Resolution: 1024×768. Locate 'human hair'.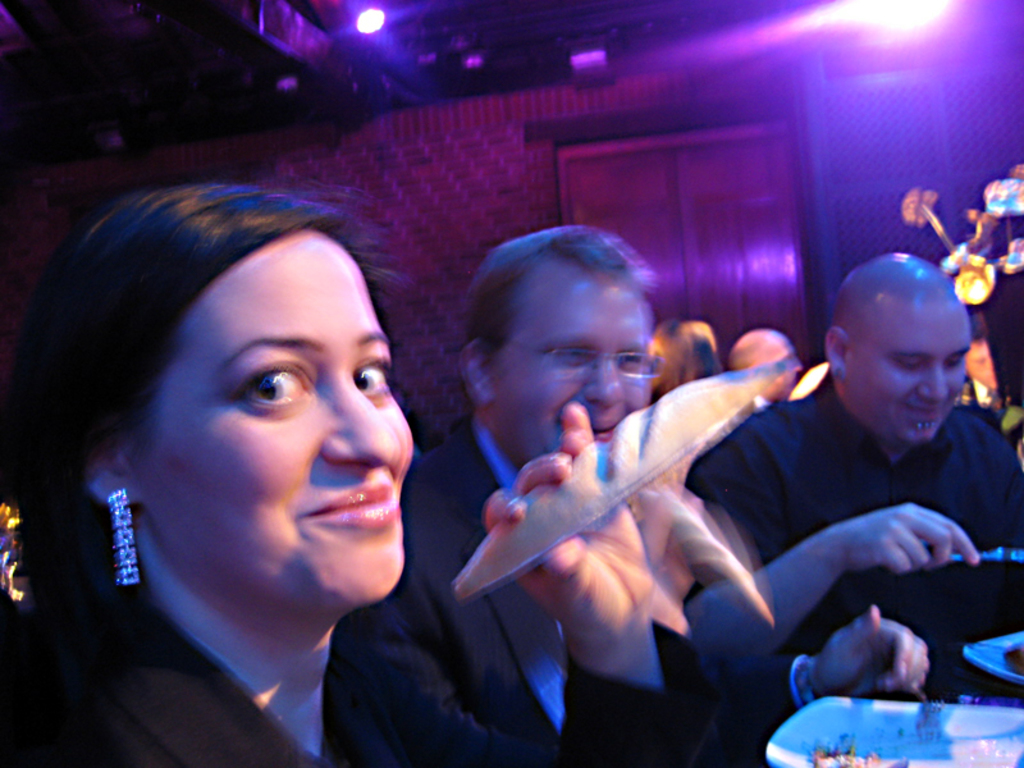
[451,223,666,353].
